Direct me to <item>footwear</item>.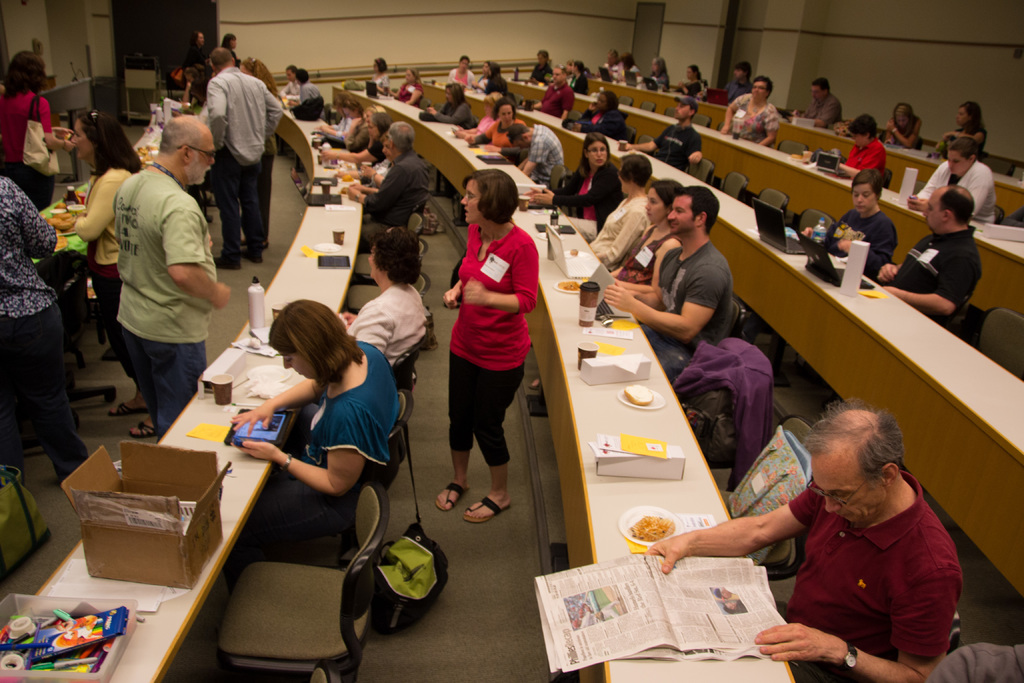
Direction: bbox(243, 245, 264, 267).
